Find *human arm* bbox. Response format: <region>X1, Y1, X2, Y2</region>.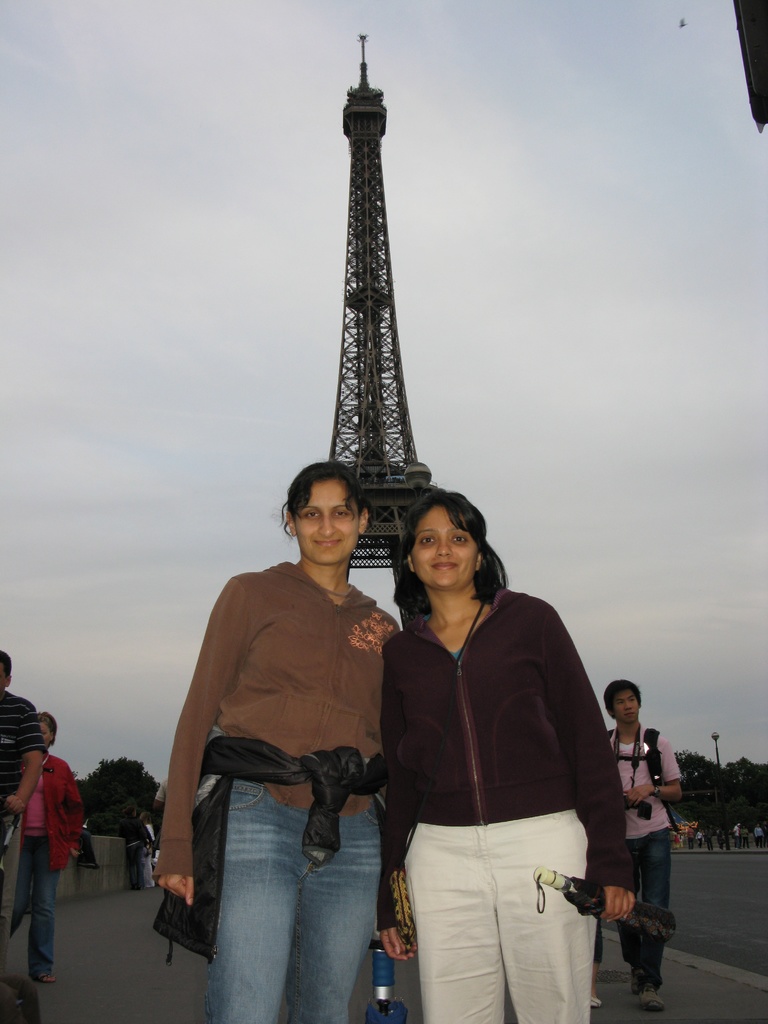
<region>61, 774, 90, 858</region>.
